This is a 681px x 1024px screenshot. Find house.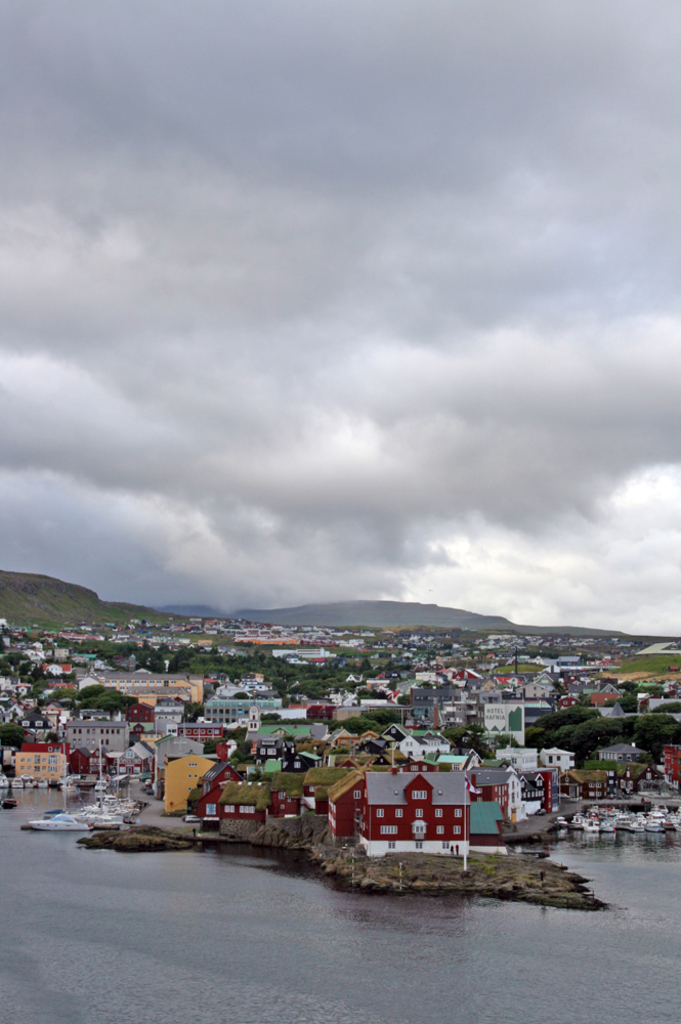
Bounding box: (left=356, top=765, right=470, bottom=853).
